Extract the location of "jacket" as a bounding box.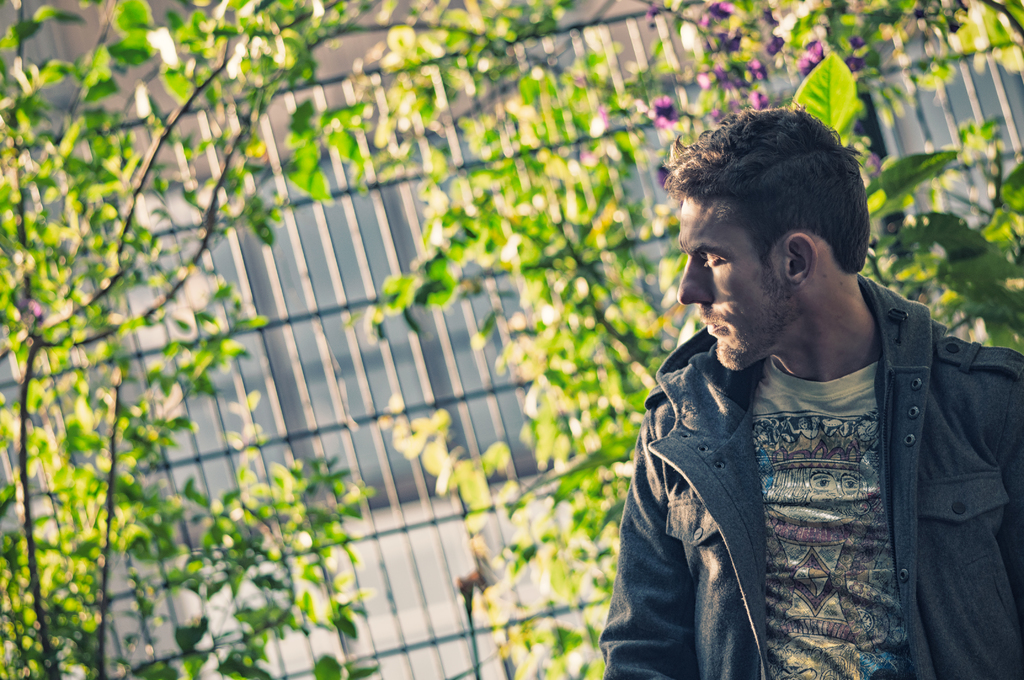
(x1=621, y1=253, x2=1006, y2=674).
